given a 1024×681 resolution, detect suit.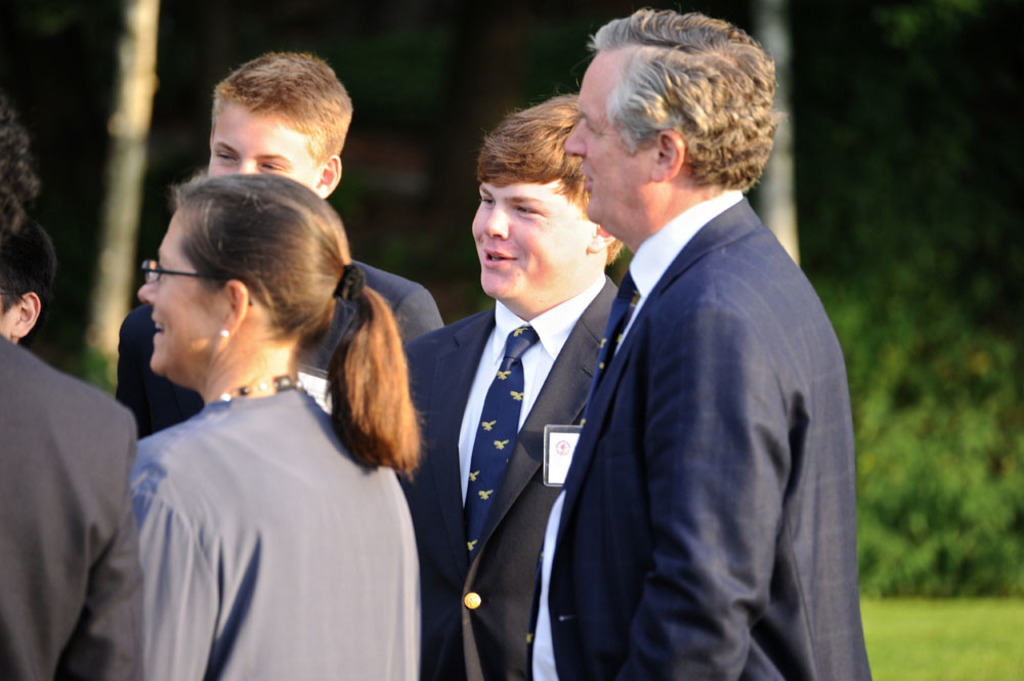
<box>114,254,442,441</box>.
